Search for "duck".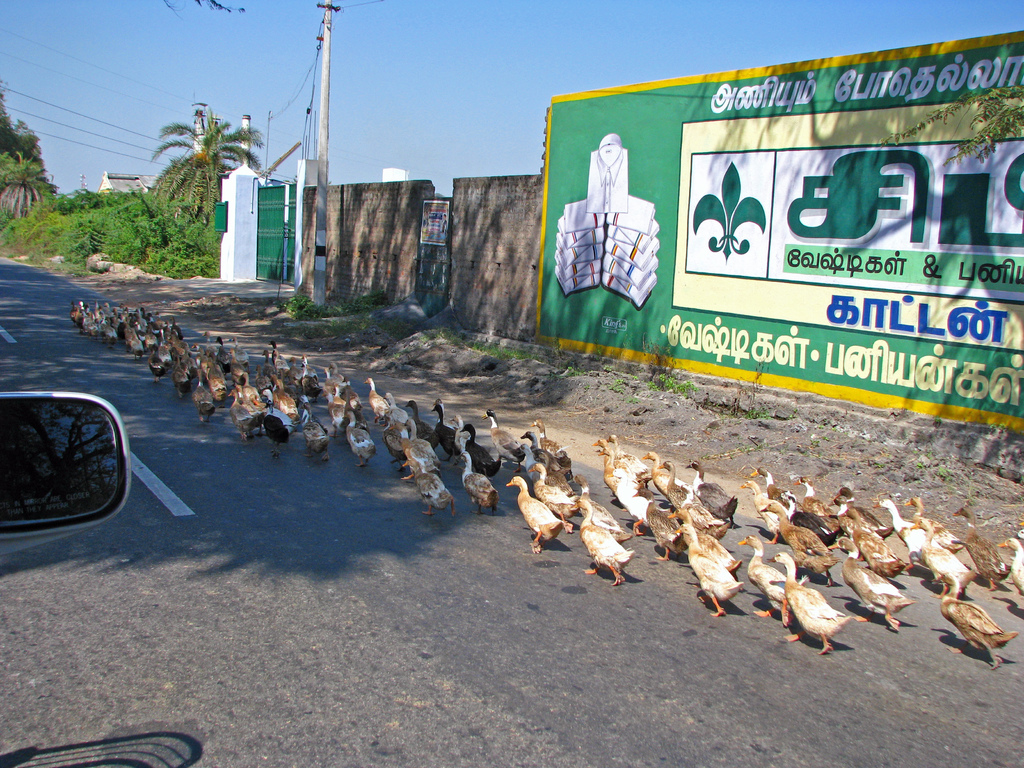
Found at bbox(836, 536, 915, 631).
